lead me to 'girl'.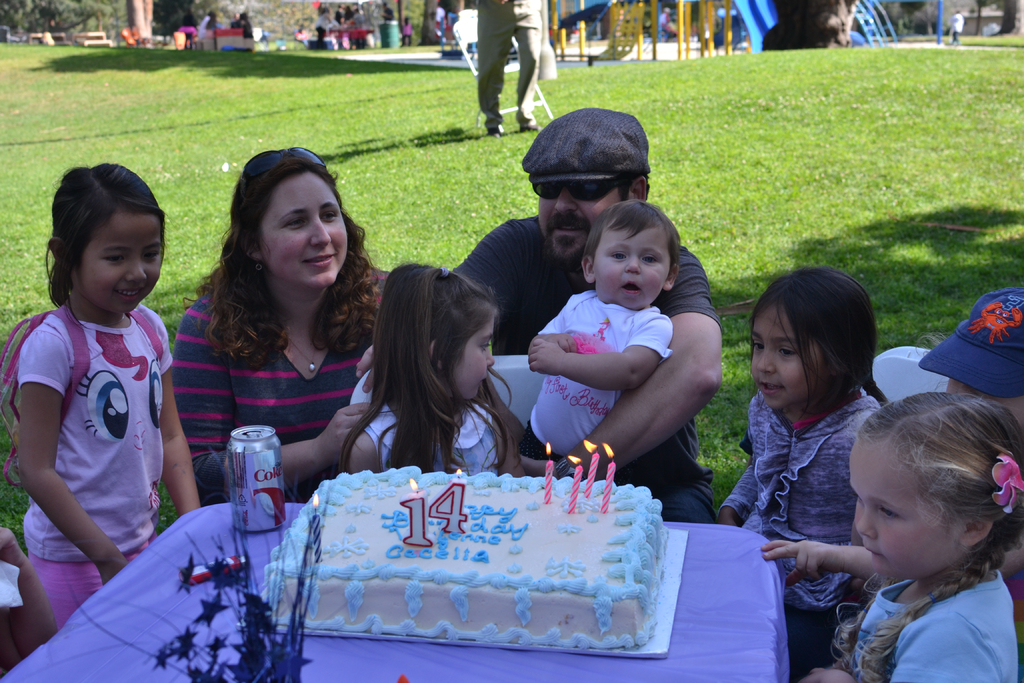
Lead to 709:265:906:682.
